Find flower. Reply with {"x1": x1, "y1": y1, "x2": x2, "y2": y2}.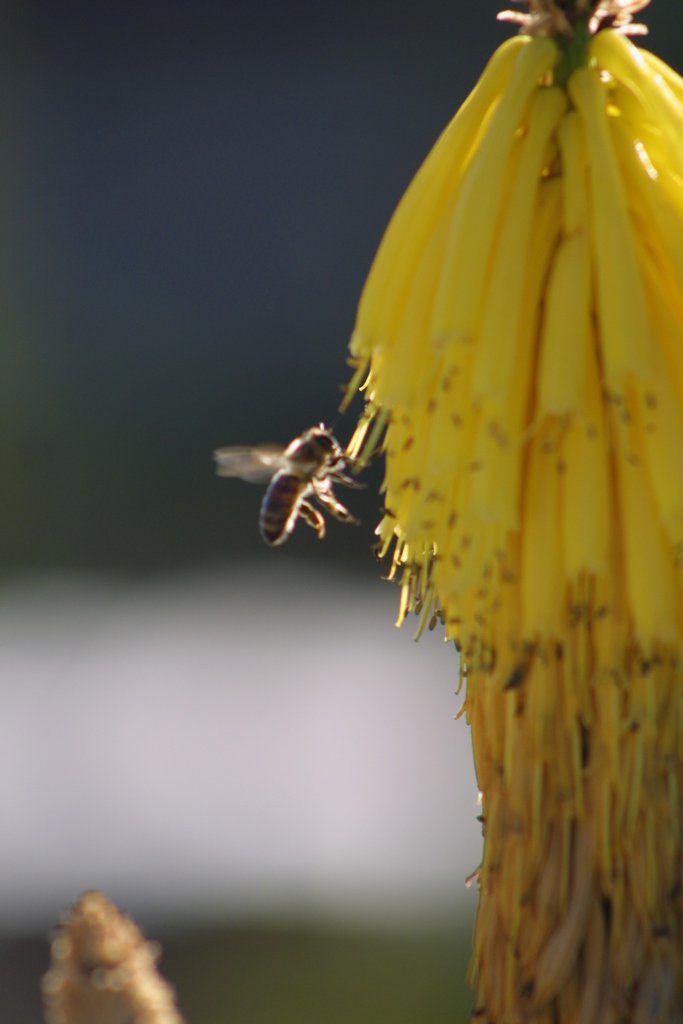
{"x1": 334, "y1": 0, "x2": 682, "y2": 1023}.
